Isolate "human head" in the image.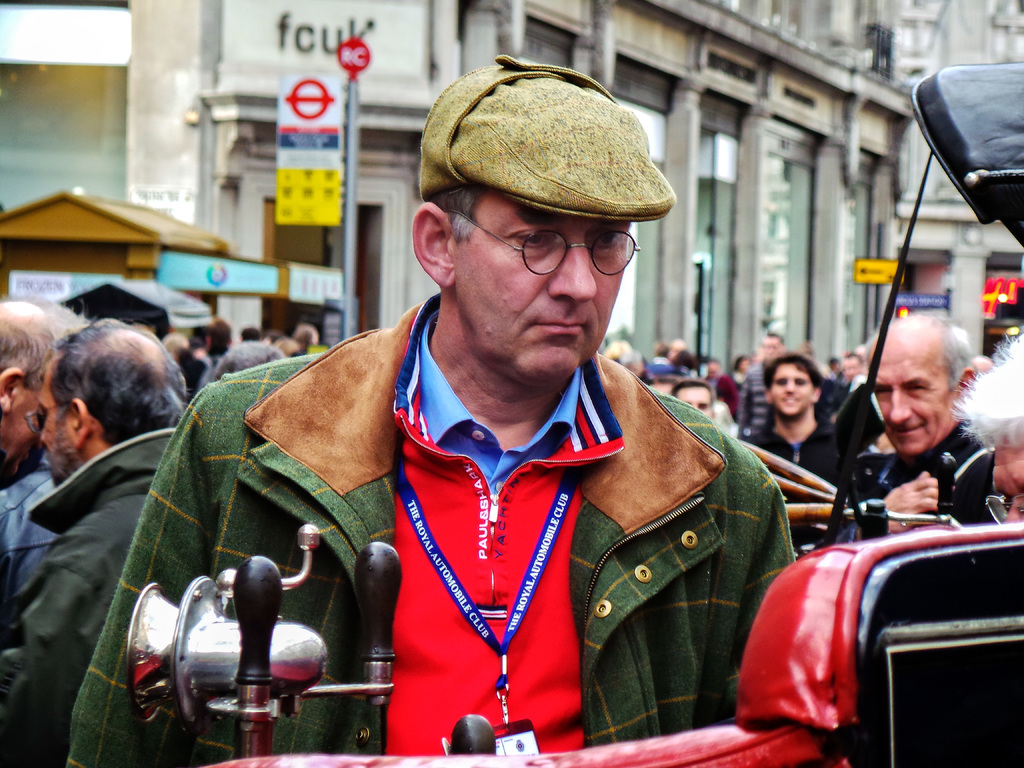
Isolated region: box(211, 321, 228, 349).
